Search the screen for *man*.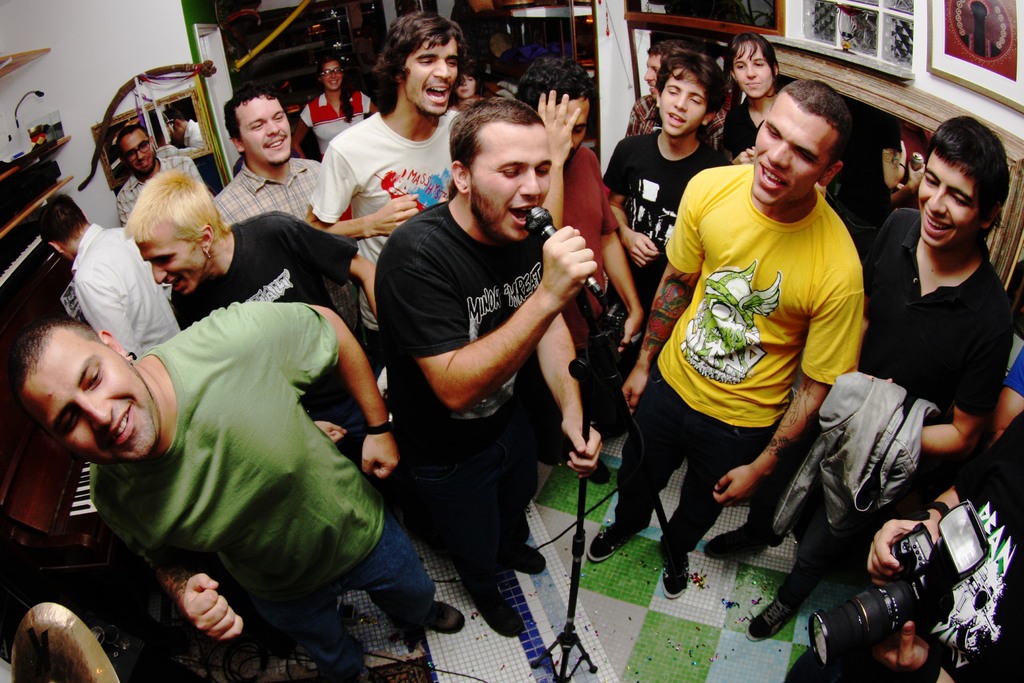
Found at rect(509, 63, 655, 486).
